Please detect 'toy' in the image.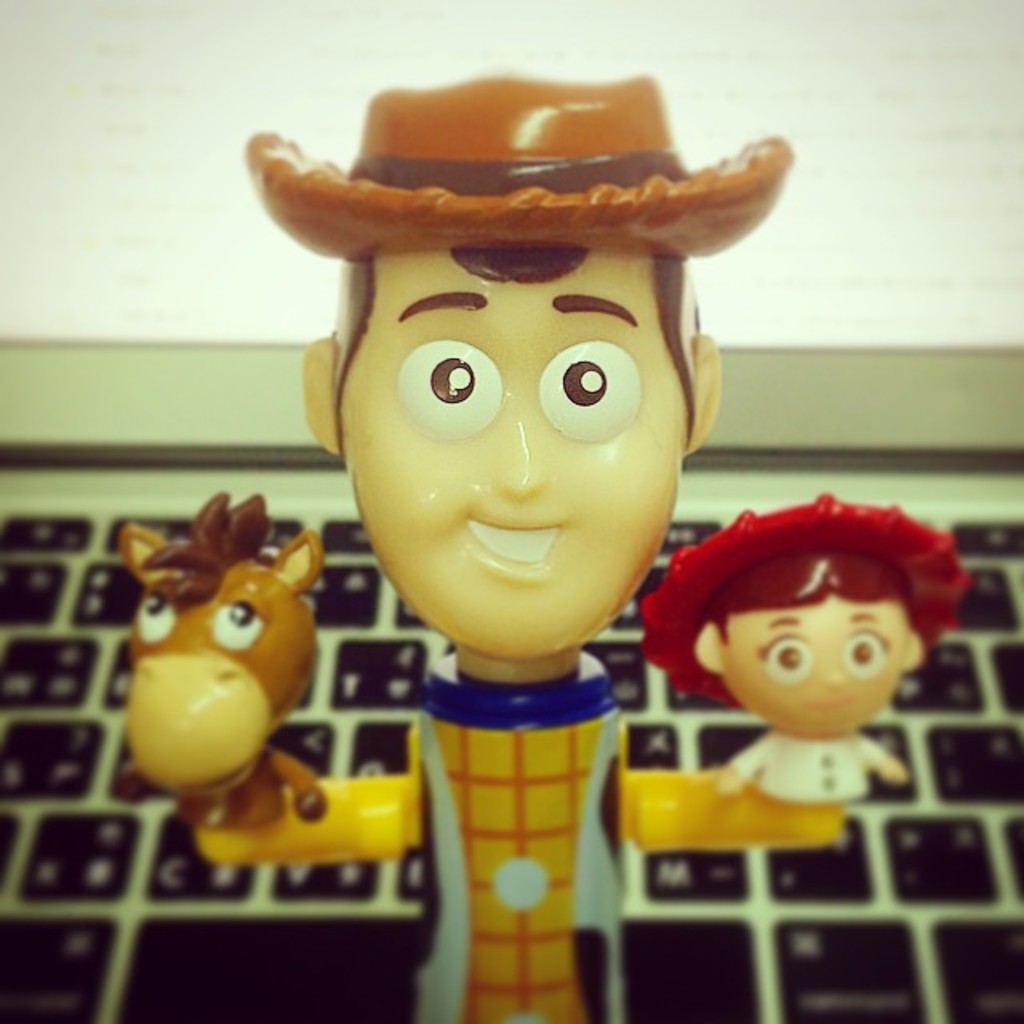
[150,67,885,994].
